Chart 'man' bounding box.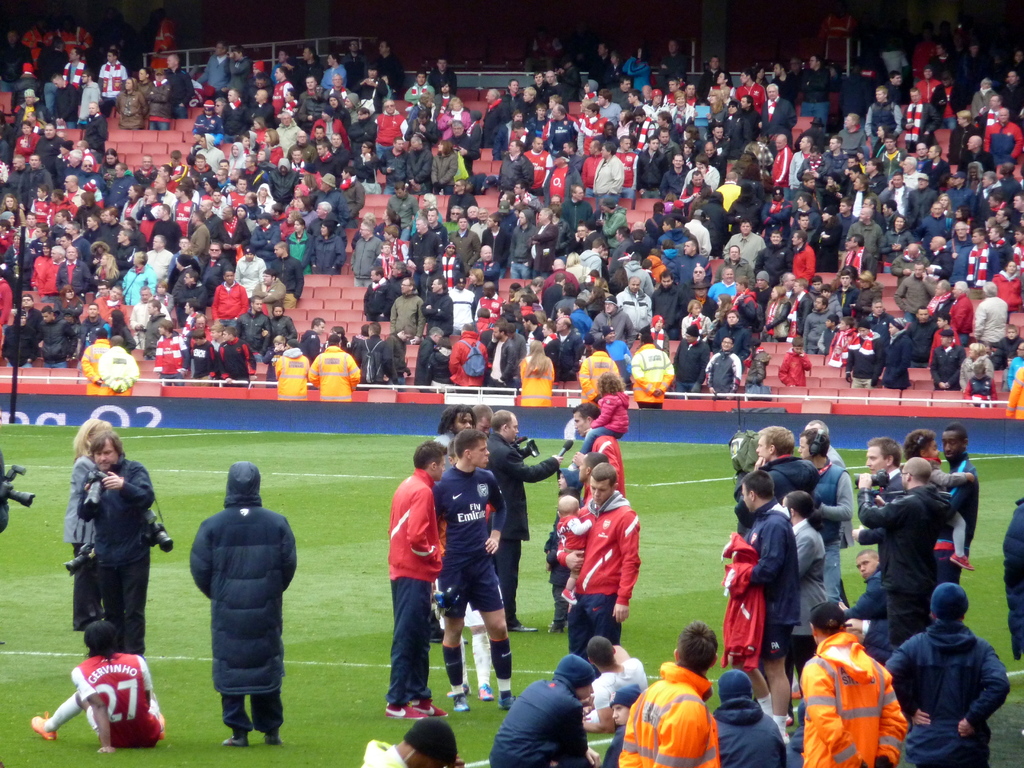
Charted: detection(31, 616, 168, 751).
